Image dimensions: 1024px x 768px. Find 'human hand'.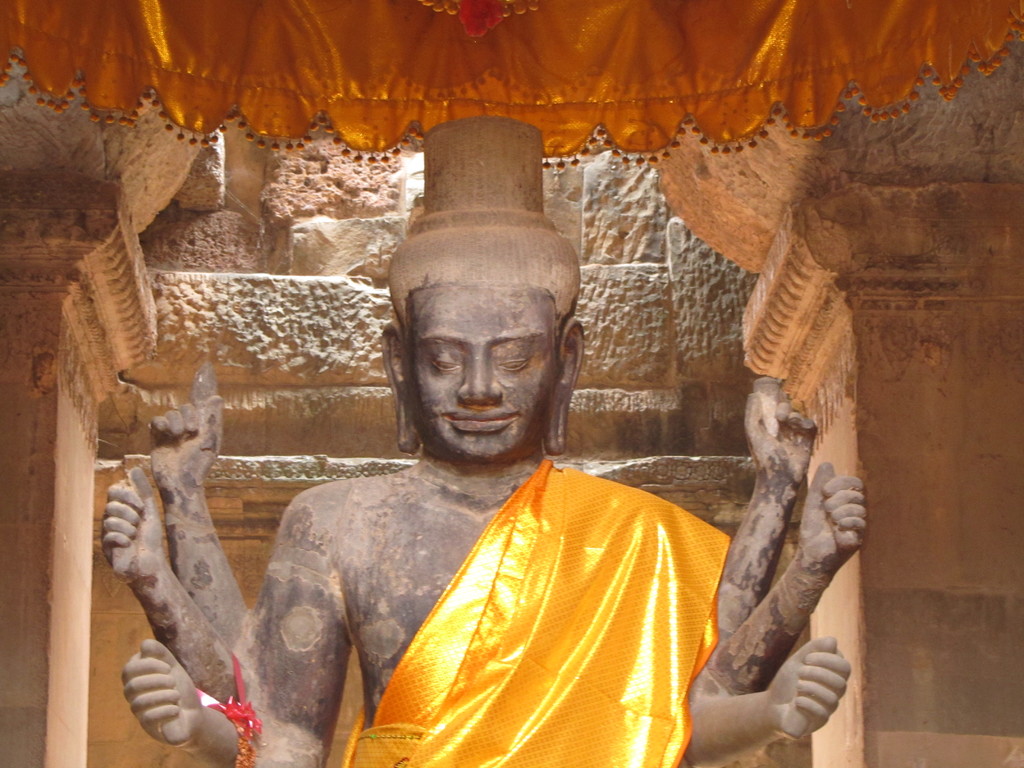
[705,642,865,745].
